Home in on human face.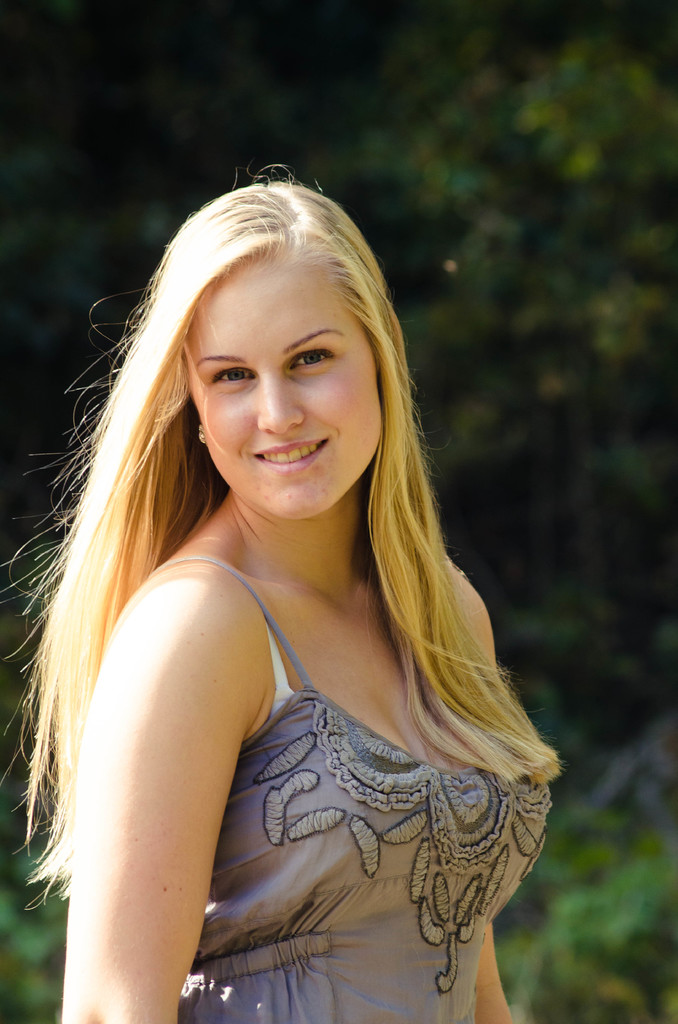
Homed in at 188/252/383/520.
